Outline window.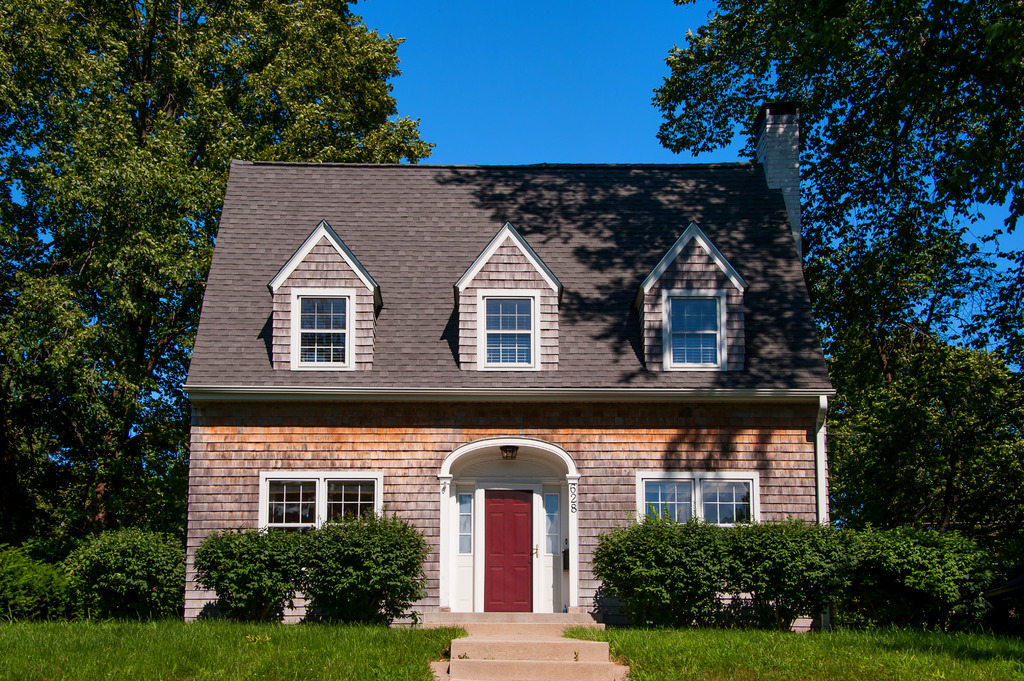
Outline: bbox=(287, 287, 353, 374).
